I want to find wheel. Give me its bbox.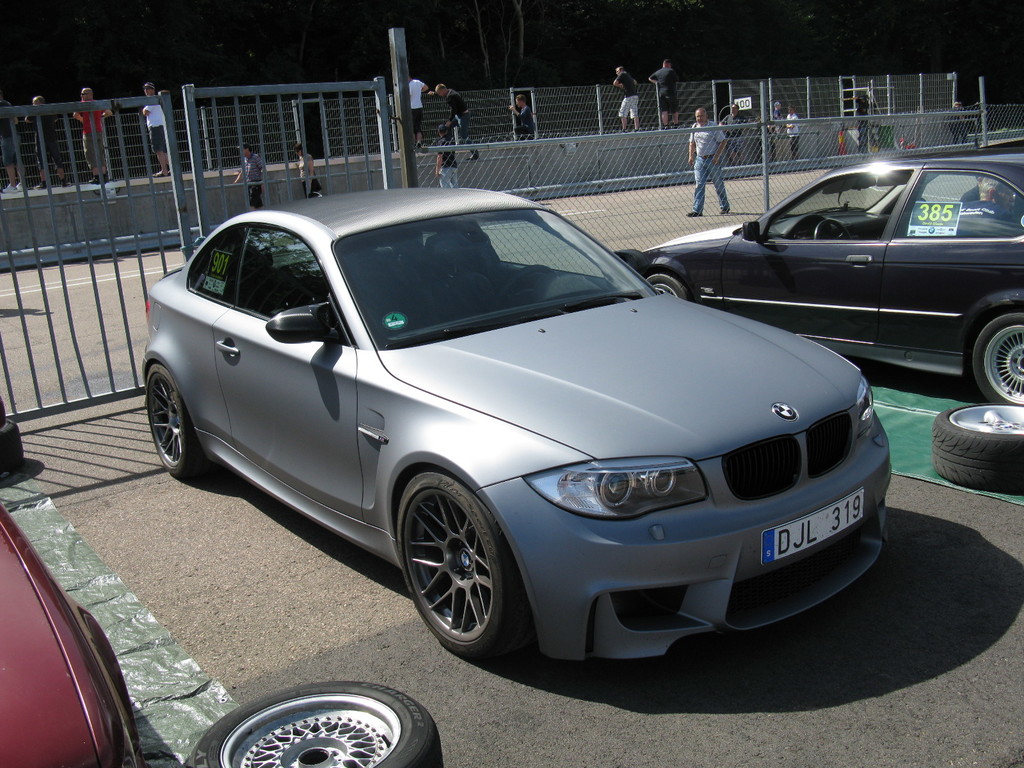
bbox(0, 420, 25, 479).
